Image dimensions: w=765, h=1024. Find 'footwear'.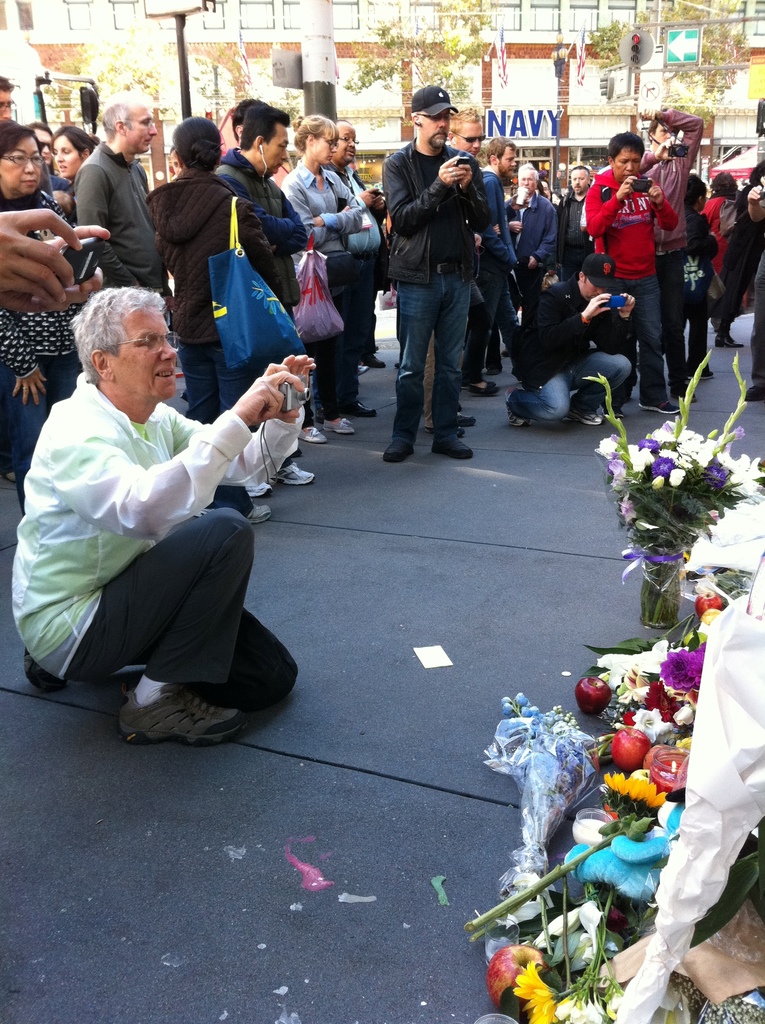
x1=112 y1=678 x2=252 y2=744.
